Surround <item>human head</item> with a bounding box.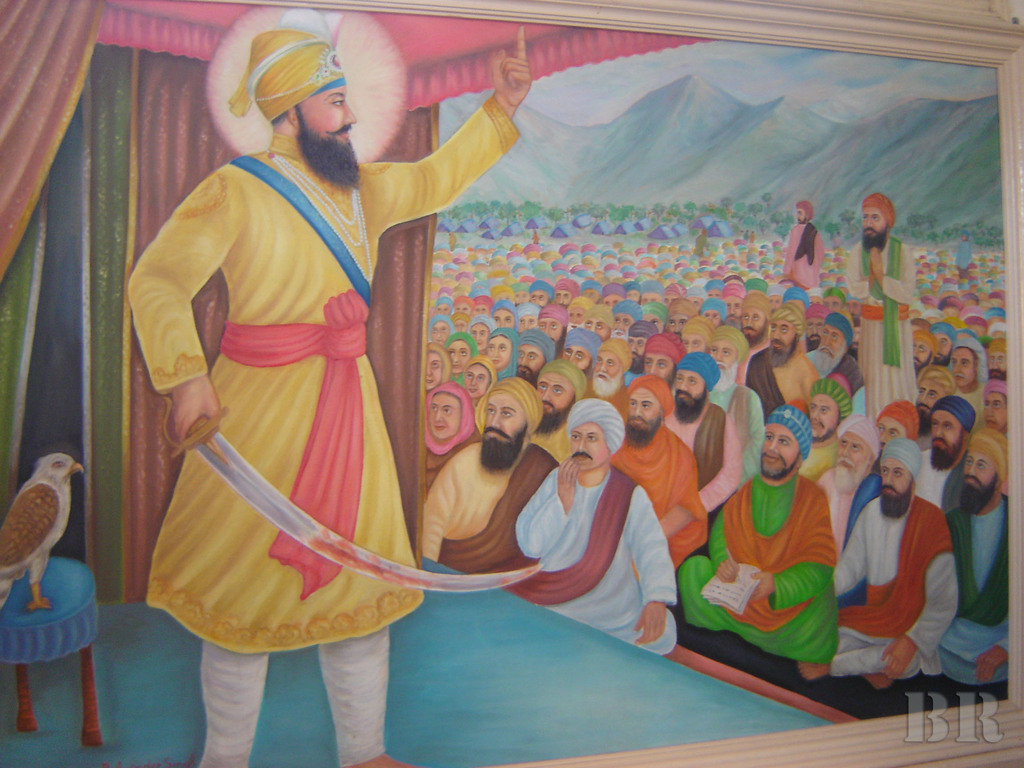
(612, 300, 637, 337).
